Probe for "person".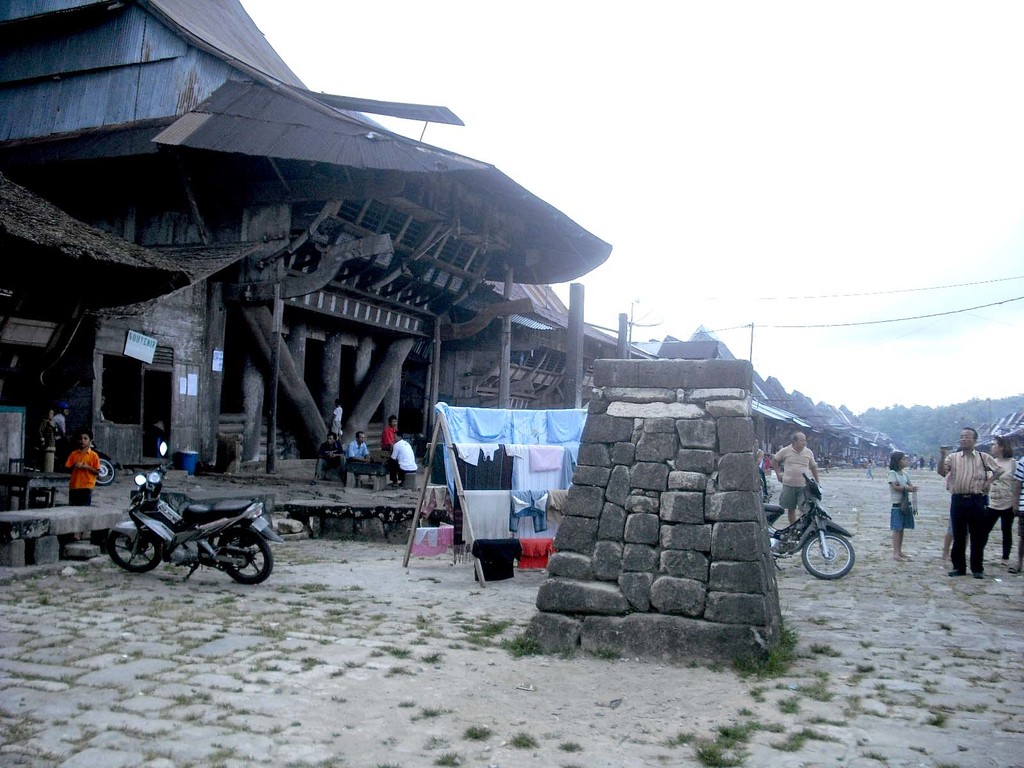
Probe result: 886/451/921/566.
